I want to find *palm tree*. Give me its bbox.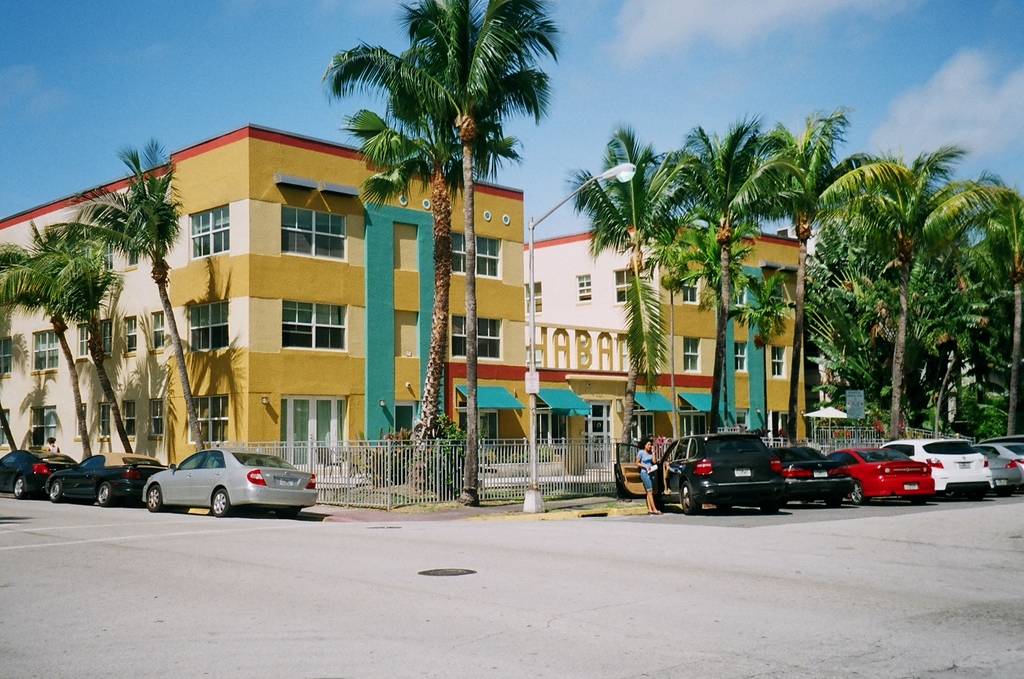
pyautogui.locateOnScreen(343, 29, 557, 437).
